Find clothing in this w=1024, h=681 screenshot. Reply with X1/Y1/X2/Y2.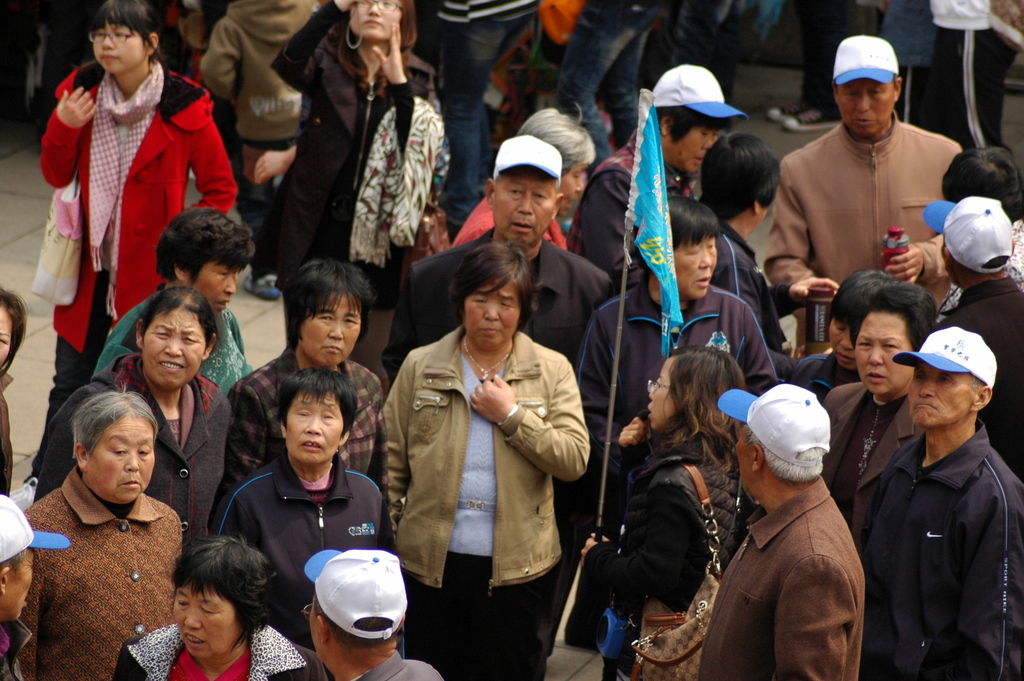
433/0/546/240.
